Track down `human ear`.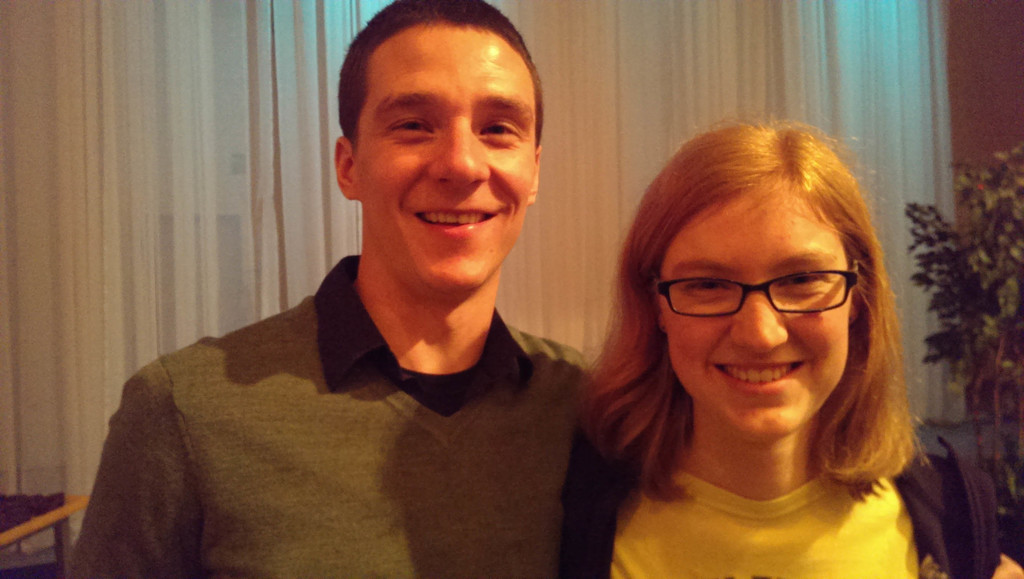
Tracked to (335,135,355,200).
